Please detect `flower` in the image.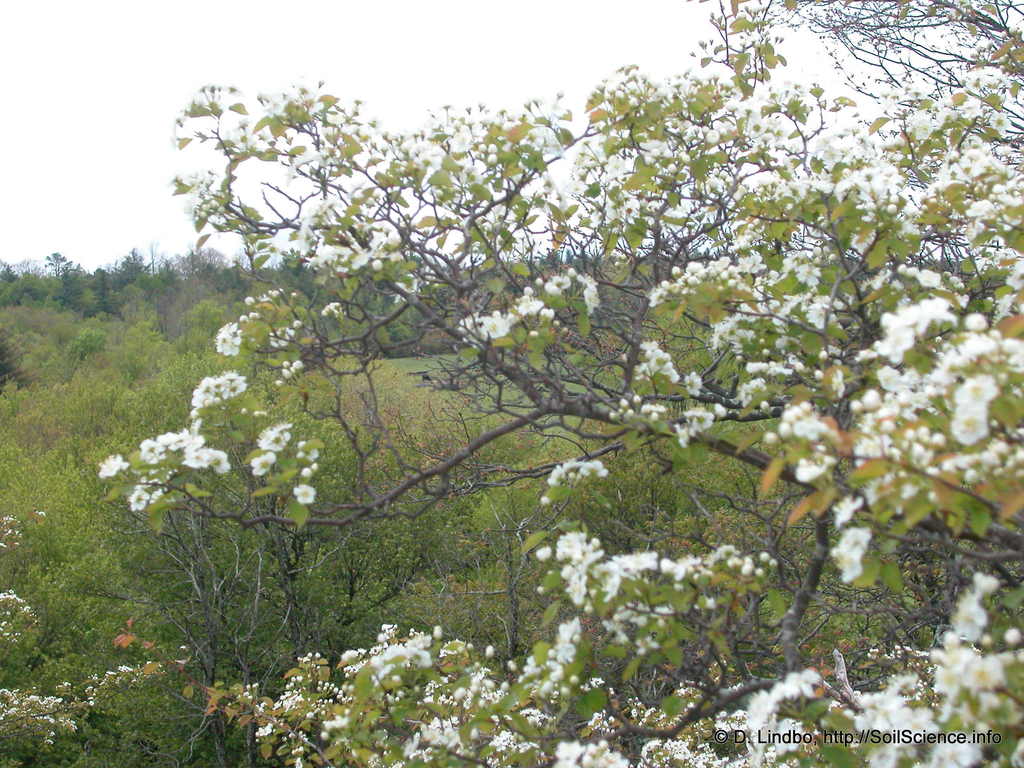
l=0, t=585, r=28, b=607.
